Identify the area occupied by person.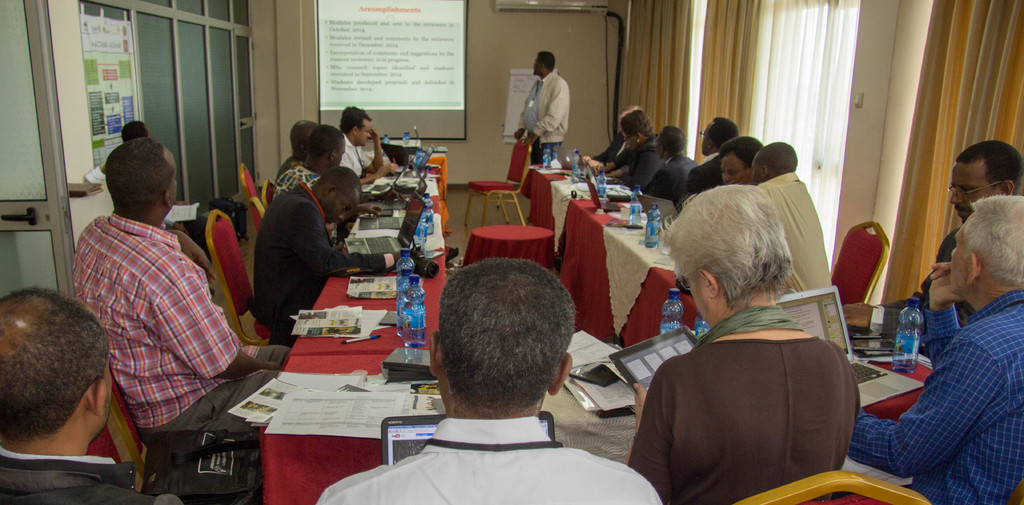
Area: (845,196,1023,504).
